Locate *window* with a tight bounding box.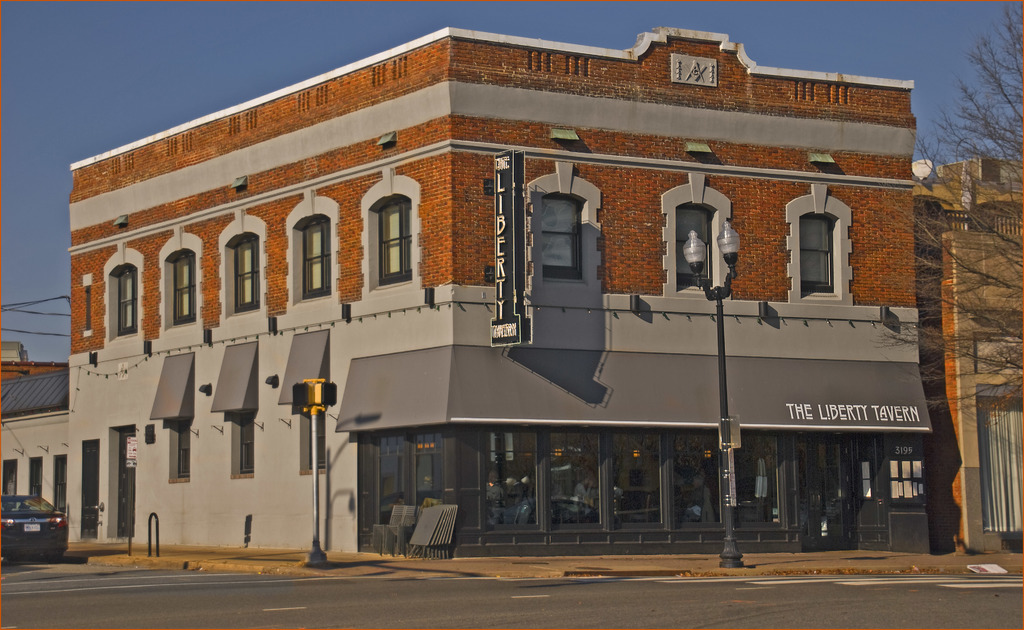
(531,160,598,310).
